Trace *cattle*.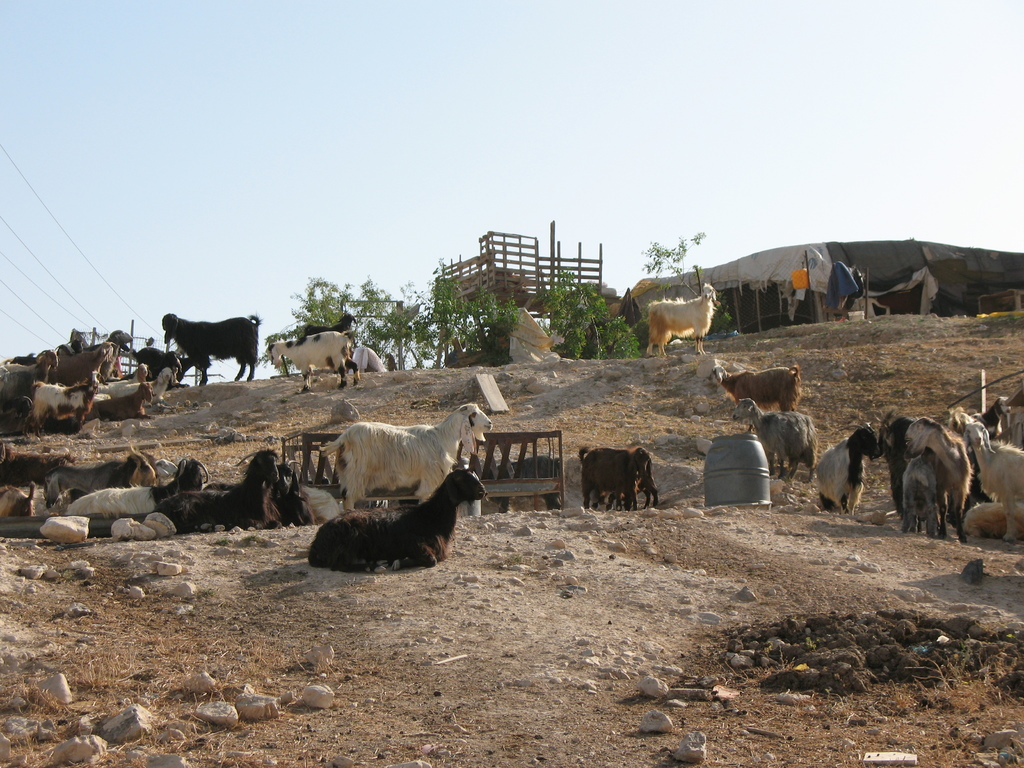
Traced to bbox(268, 331, 361, 390).
